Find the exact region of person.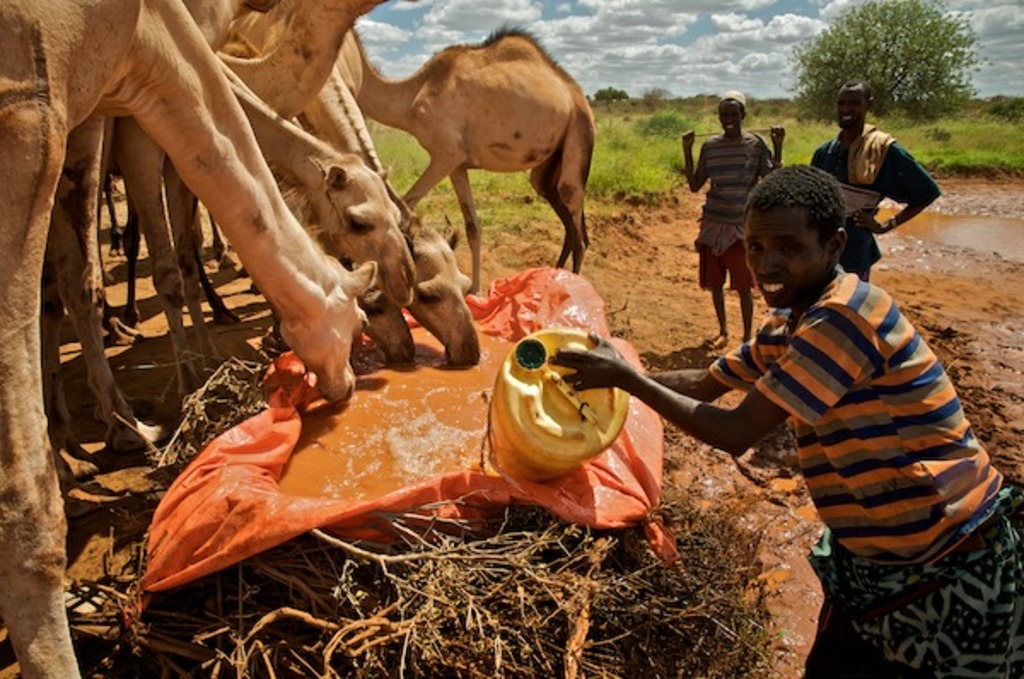
Exact region: 683, 87, 790, 348.
